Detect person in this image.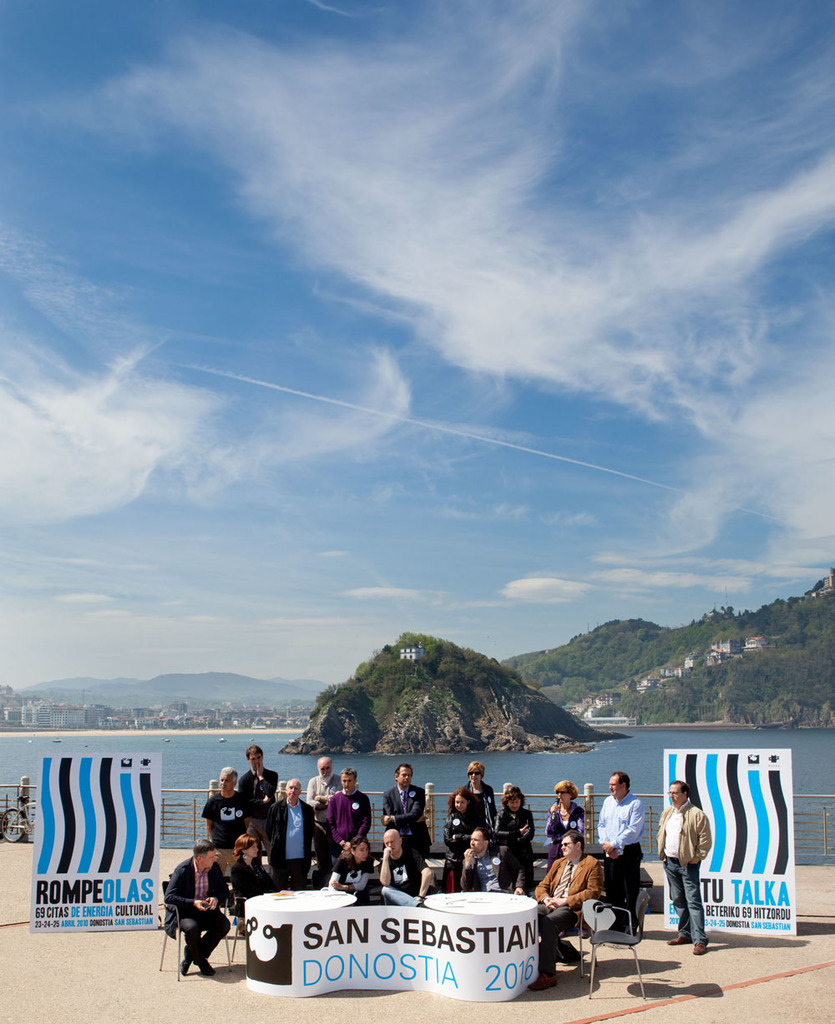
Detection: [left=495, top=779, right=538, bottom=895].
